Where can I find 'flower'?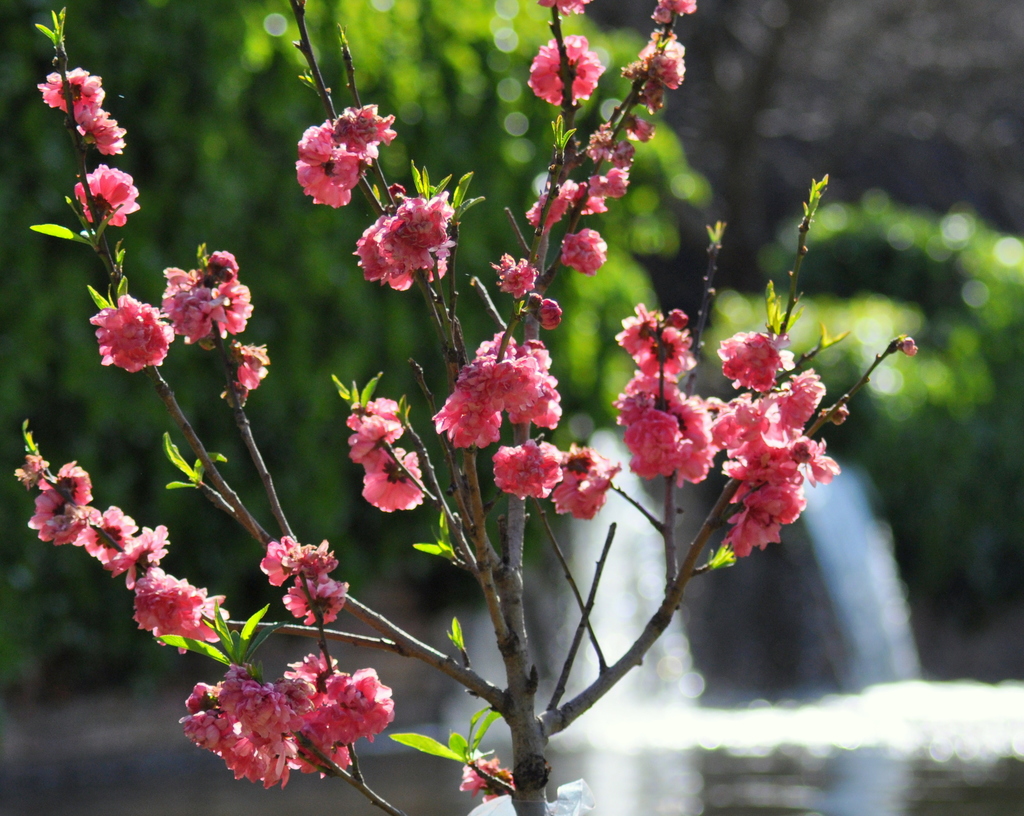
You can find it at detection(76, 106, 126, 155).
